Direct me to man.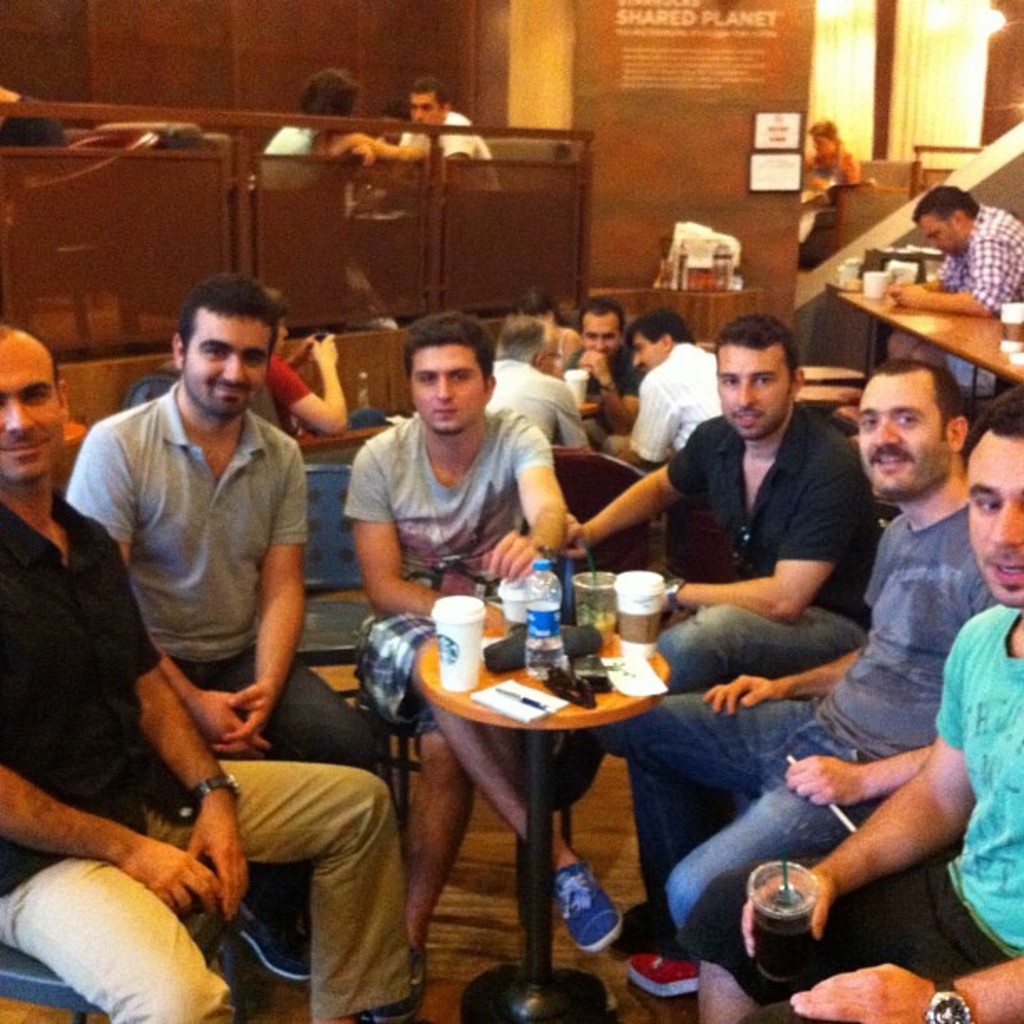
Direction: locate(0, 330, 410, 1022).
